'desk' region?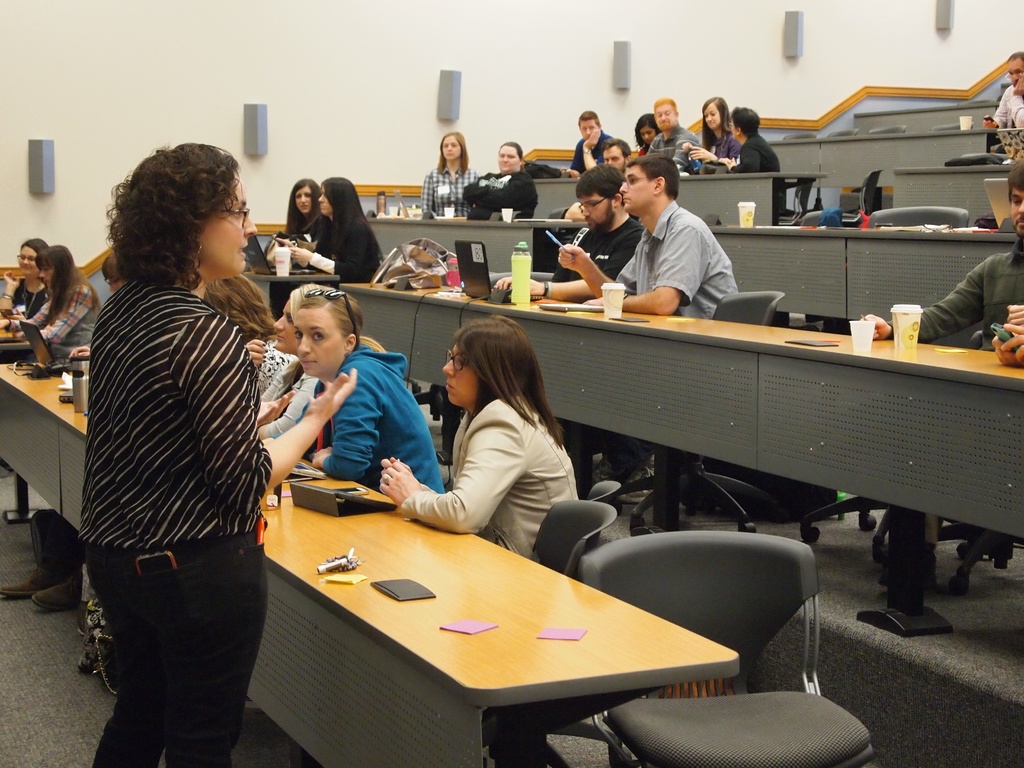
bbox=[58, 422, 735, 767]
